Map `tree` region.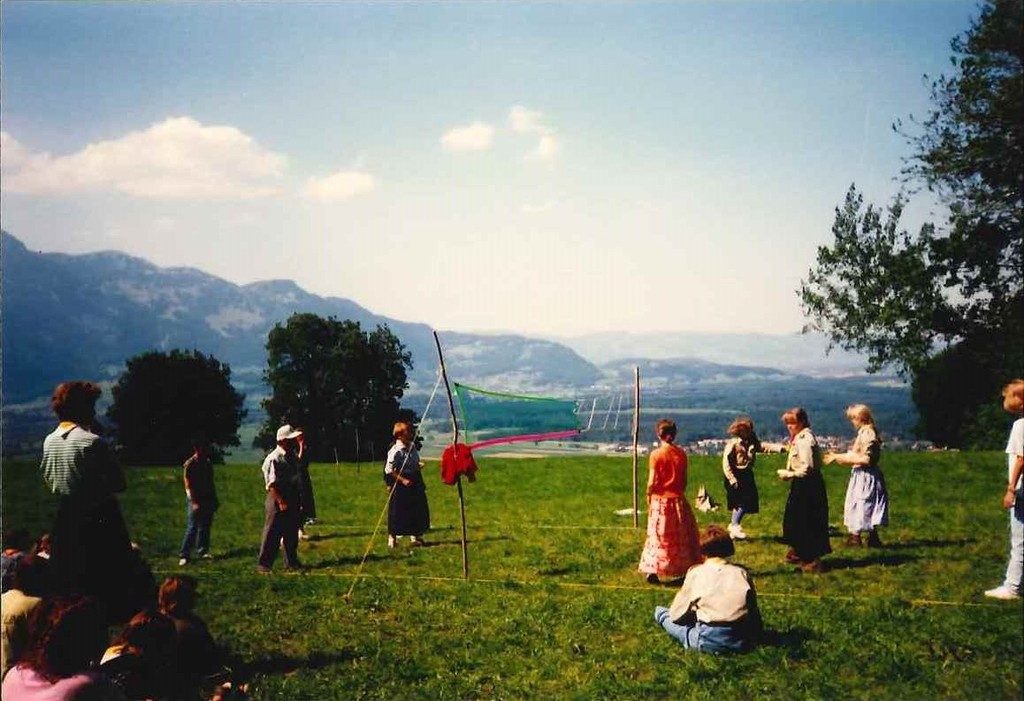
Mapped to (797, 0, 1023, 374).
